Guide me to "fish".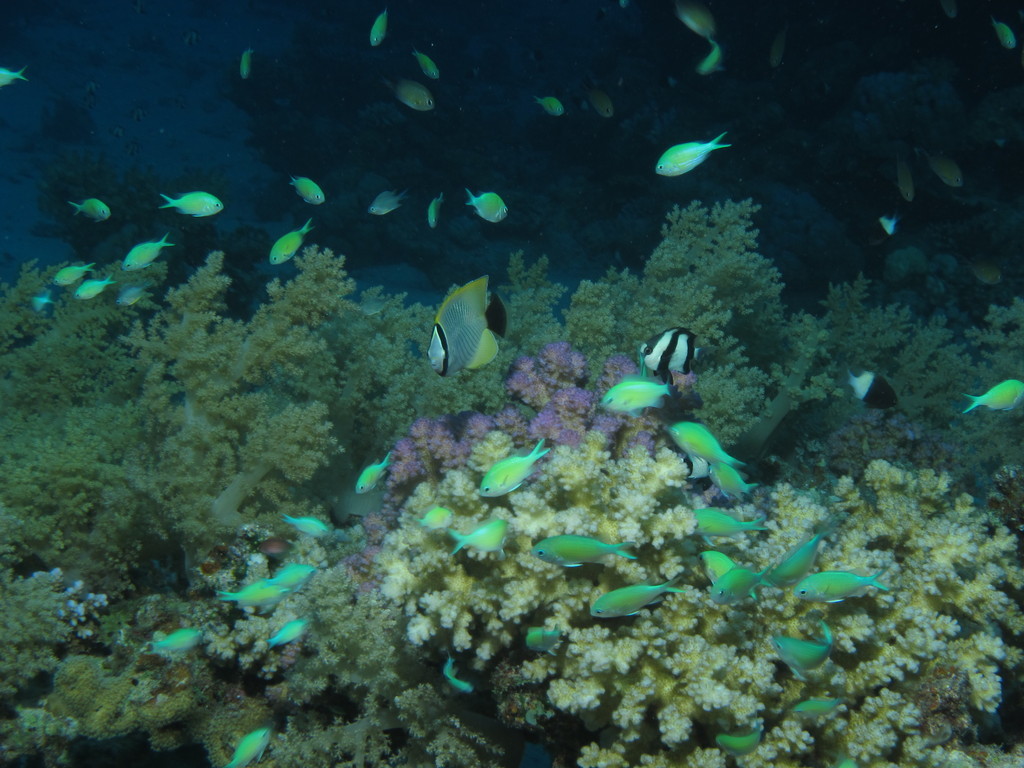
Guidance: crop(464, 197, 509, 224).
